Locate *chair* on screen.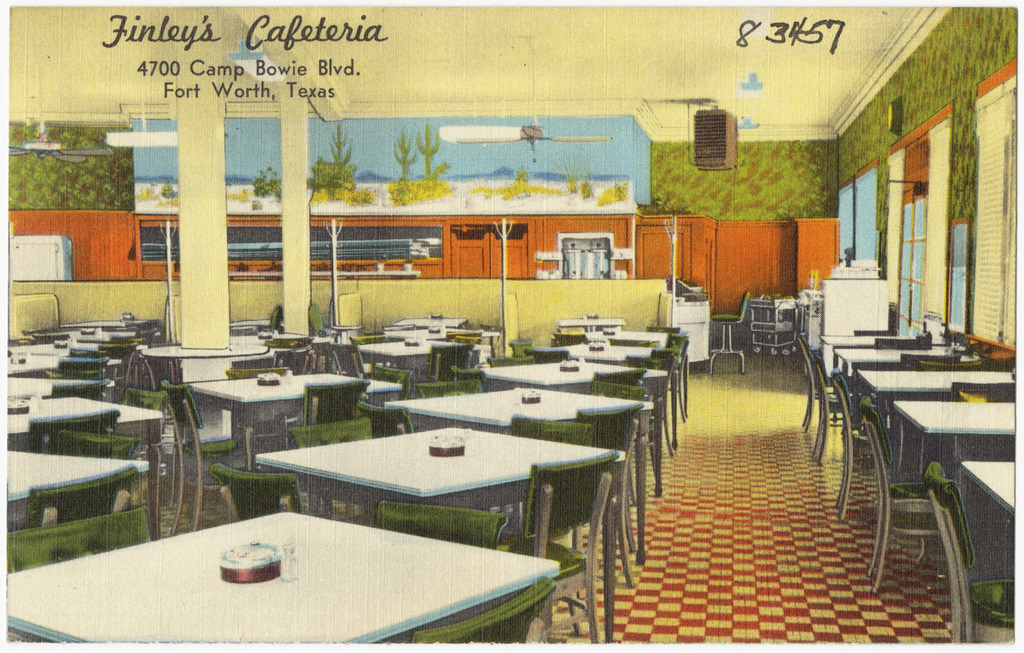
On screen at [307,301,326,335].
